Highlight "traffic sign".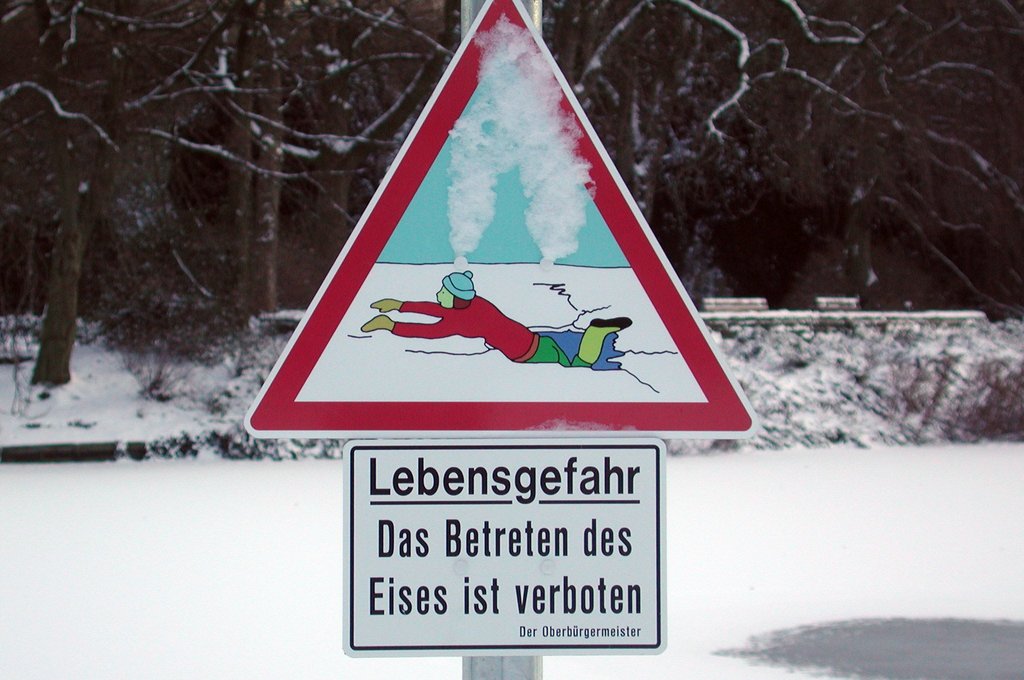
Highlighted region: Rect(241, 0, 761, 444).
